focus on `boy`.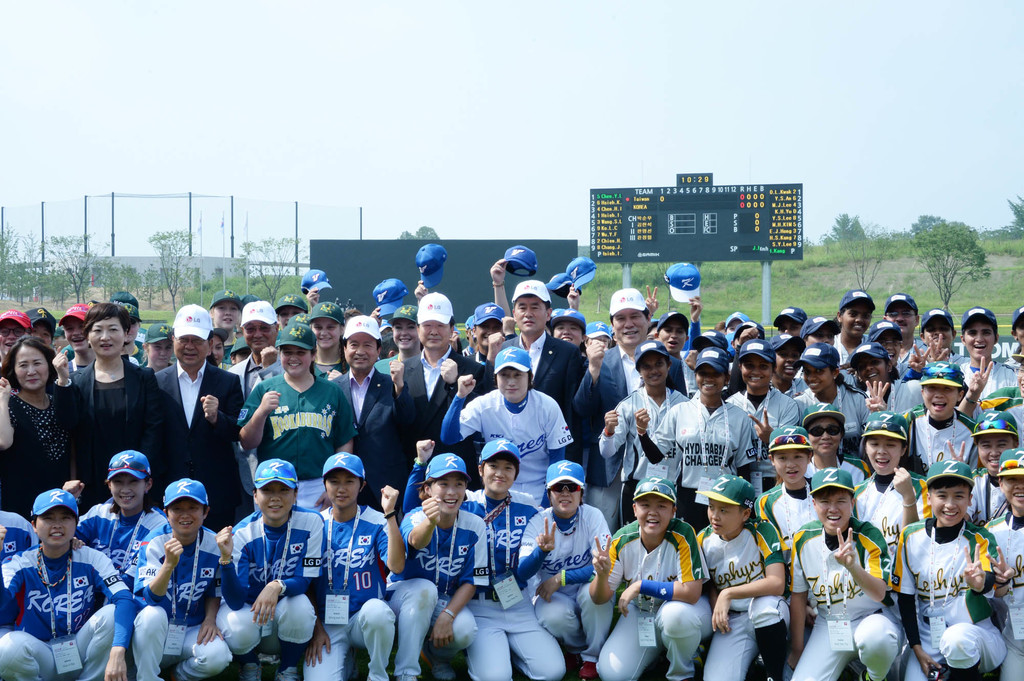
Focused at detection(127, 477, 232, 680).
